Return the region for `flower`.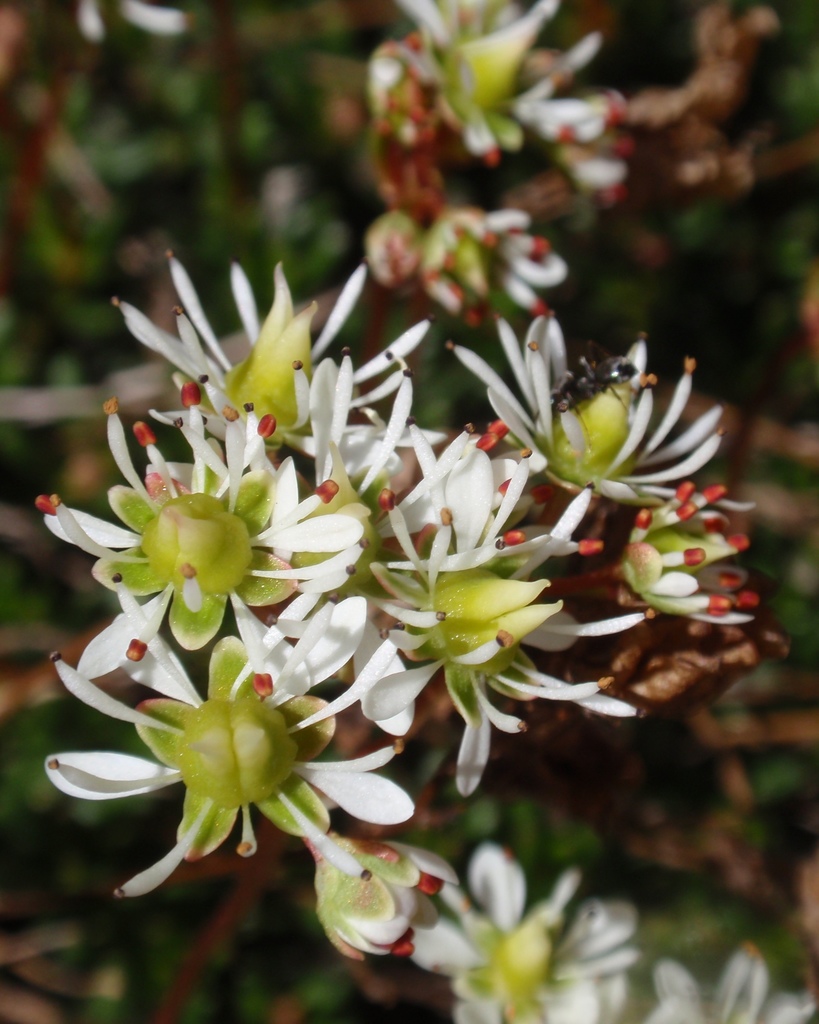
{"left": 65, "top": 642, "right": 383, "bottom": 869}.
